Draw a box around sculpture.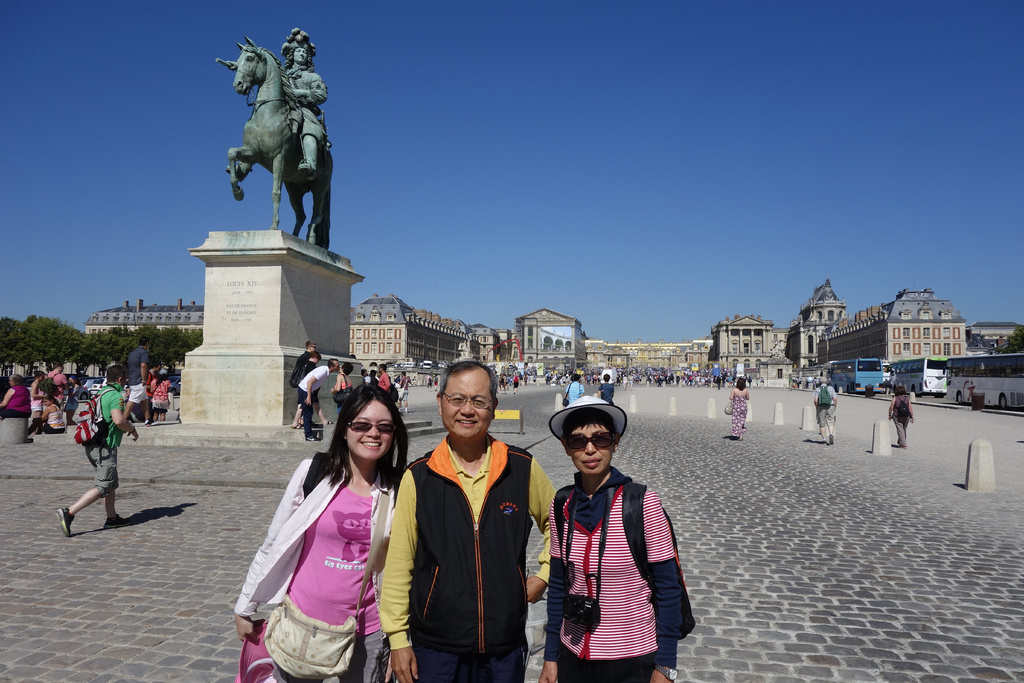
[205, 17, 335, 258].
